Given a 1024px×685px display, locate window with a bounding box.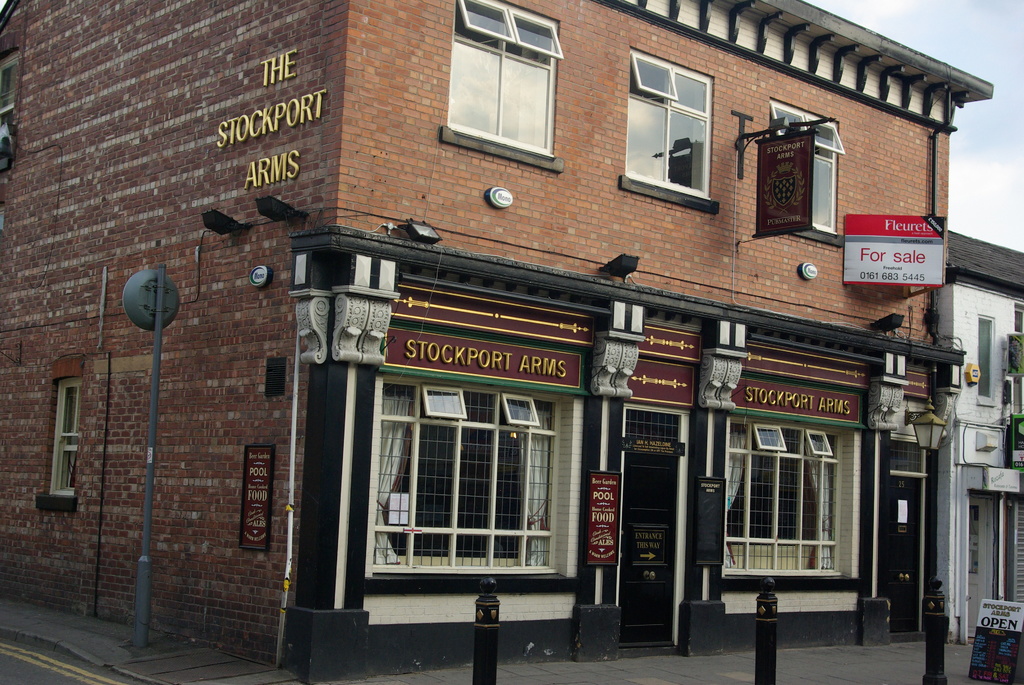
Located: bbox(440, 0, 566, 169).
